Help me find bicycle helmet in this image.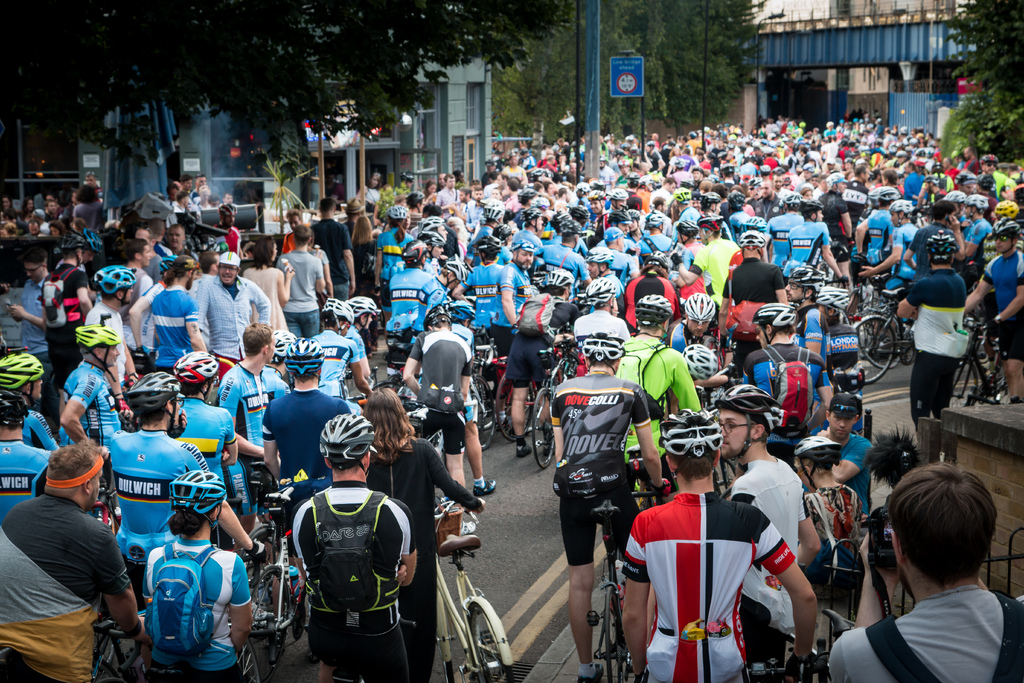
Found it: <box>547,270,575,284</box>.
